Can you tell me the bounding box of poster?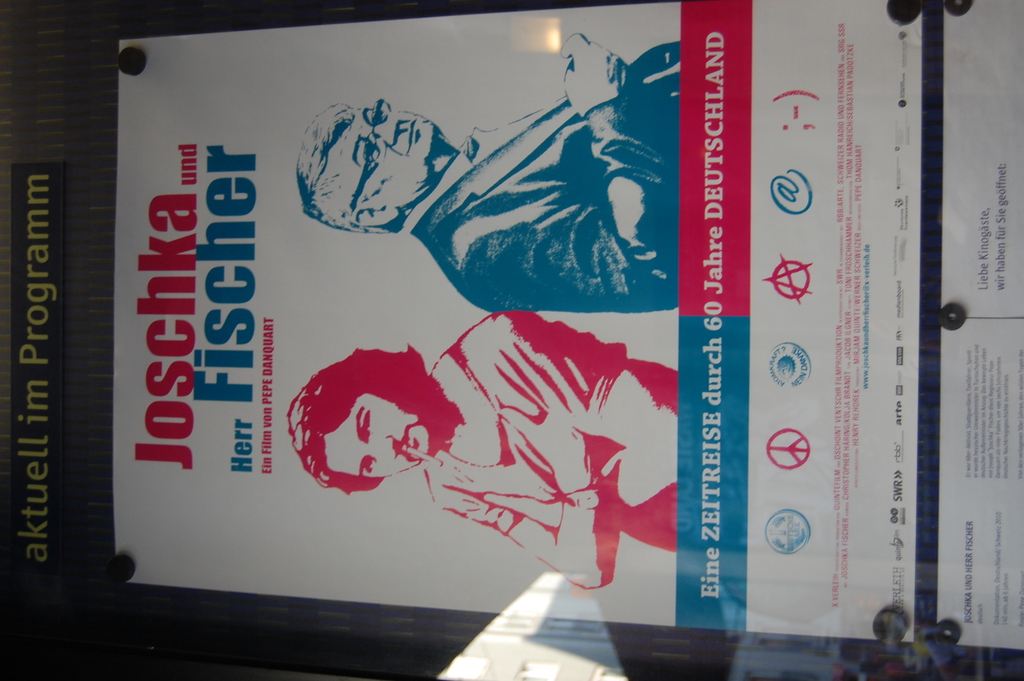
select_region(116, 0, 925, 648).
